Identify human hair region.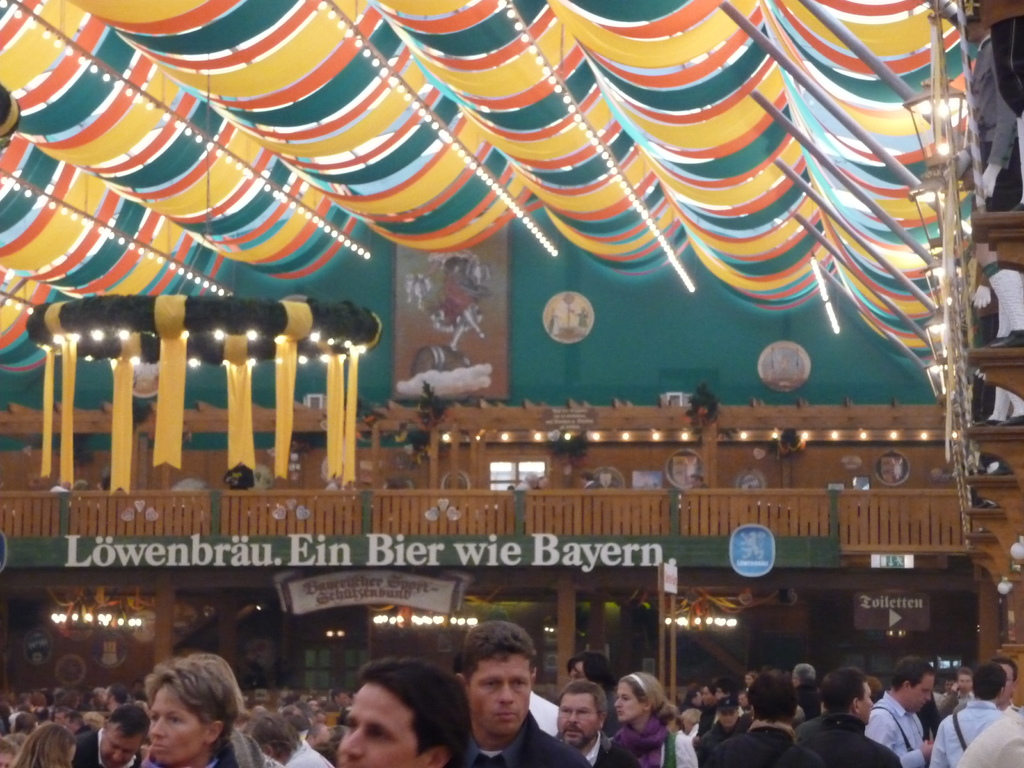
Region: (x1=134, y1=660, x2=237, y2=767).
